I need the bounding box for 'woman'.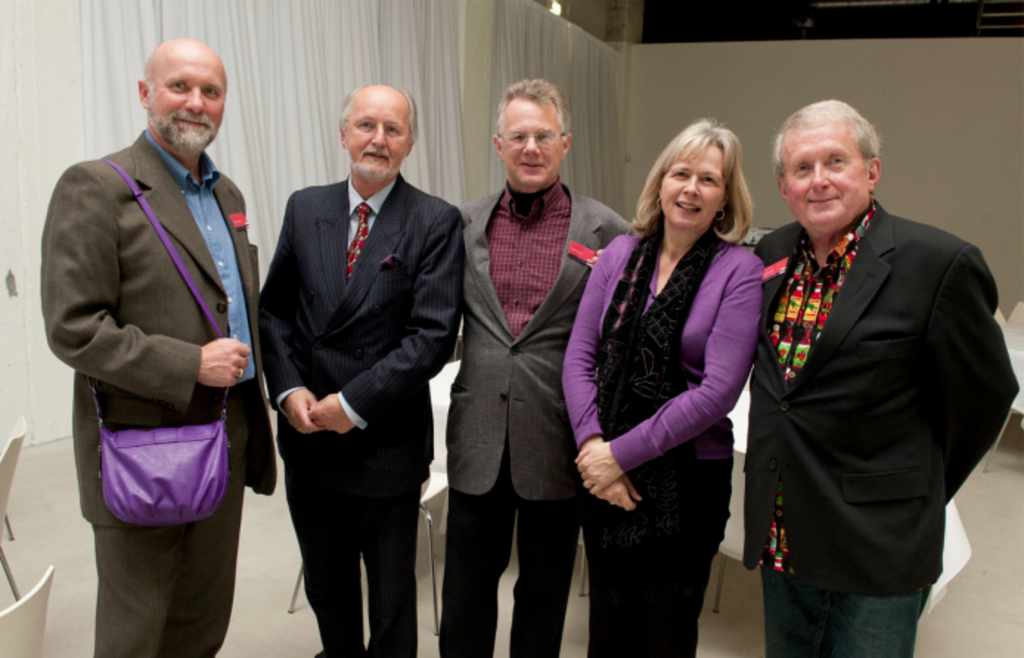
Here it is: {"left": 574, "top": 108, "right": 773, "bottom": 651}.
